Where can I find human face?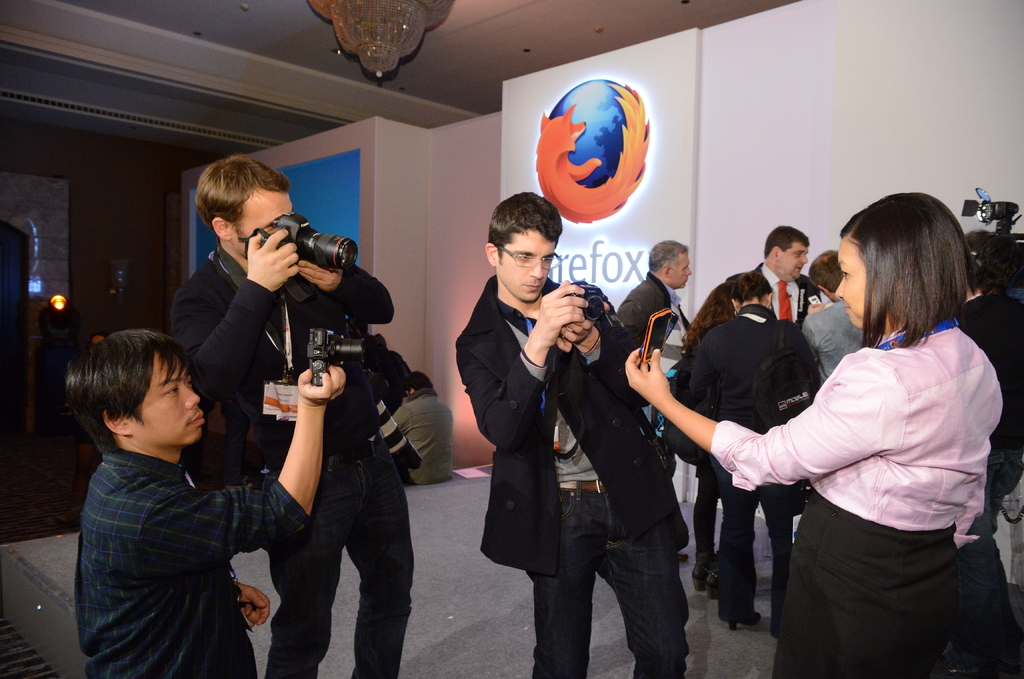
You can find it at region(134, 349, 205, 445).
